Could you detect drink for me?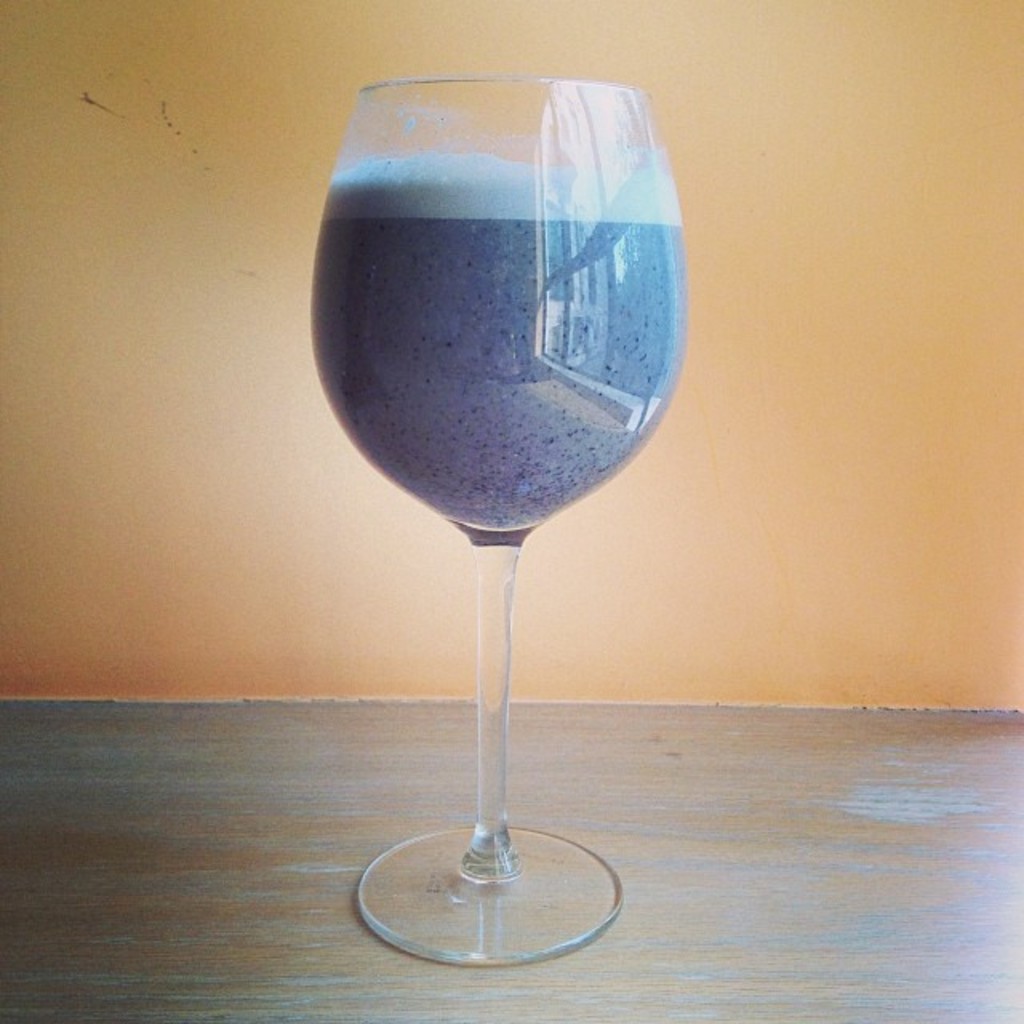
Detection result: bbox=[302, 53, 680, 947].
